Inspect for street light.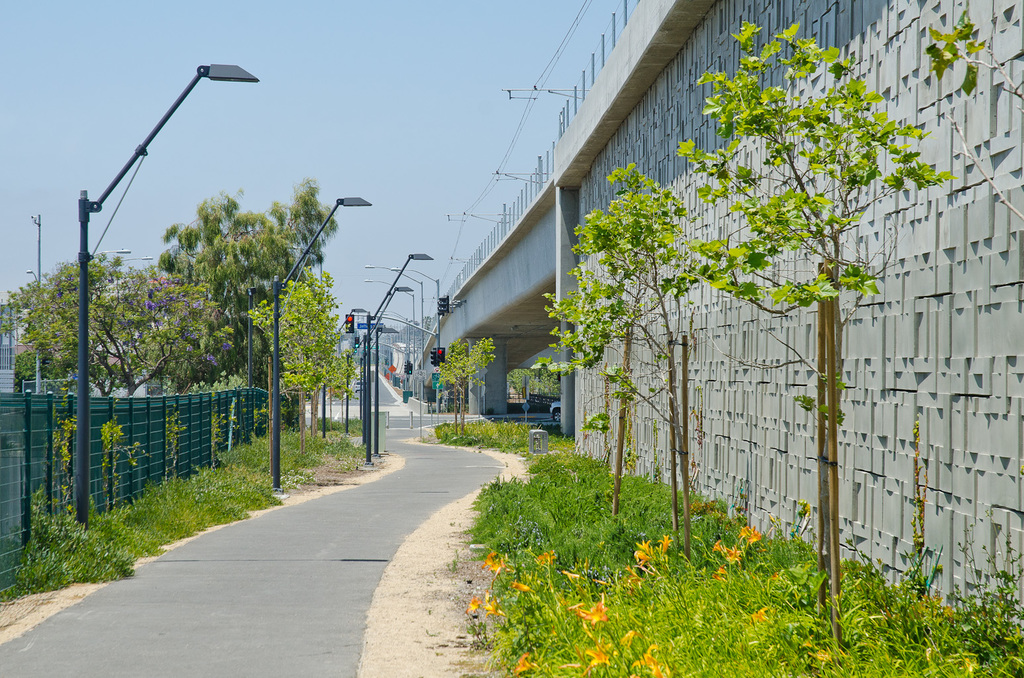
Inspection: box(259, 191, 376, 497).
